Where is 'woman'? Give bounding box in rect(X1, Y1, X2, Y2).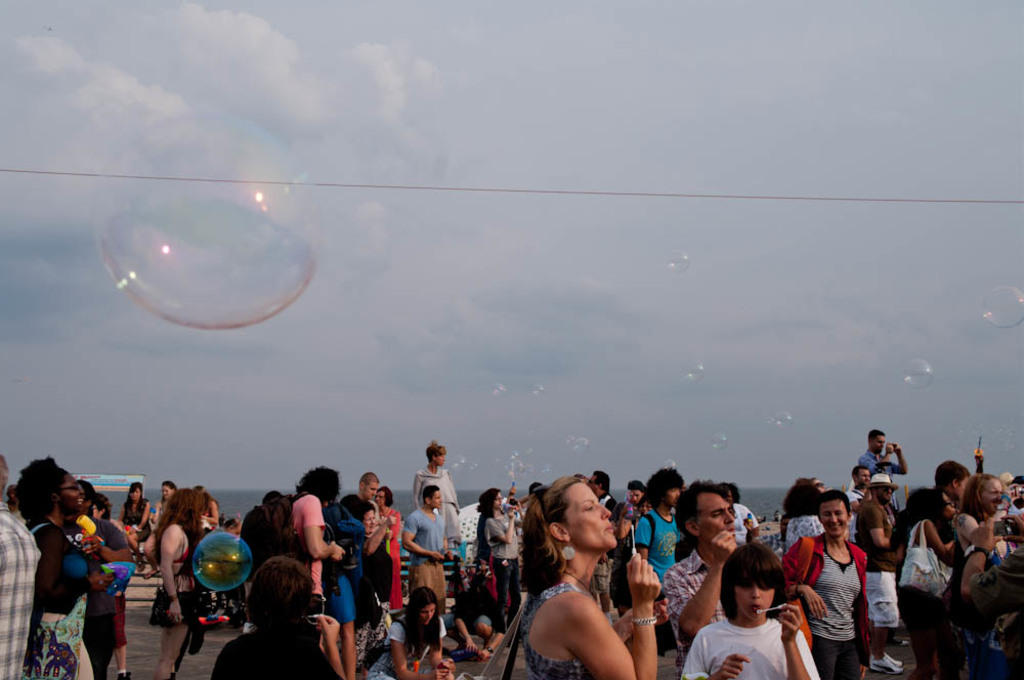
rect(778, 475, 825, 547).
